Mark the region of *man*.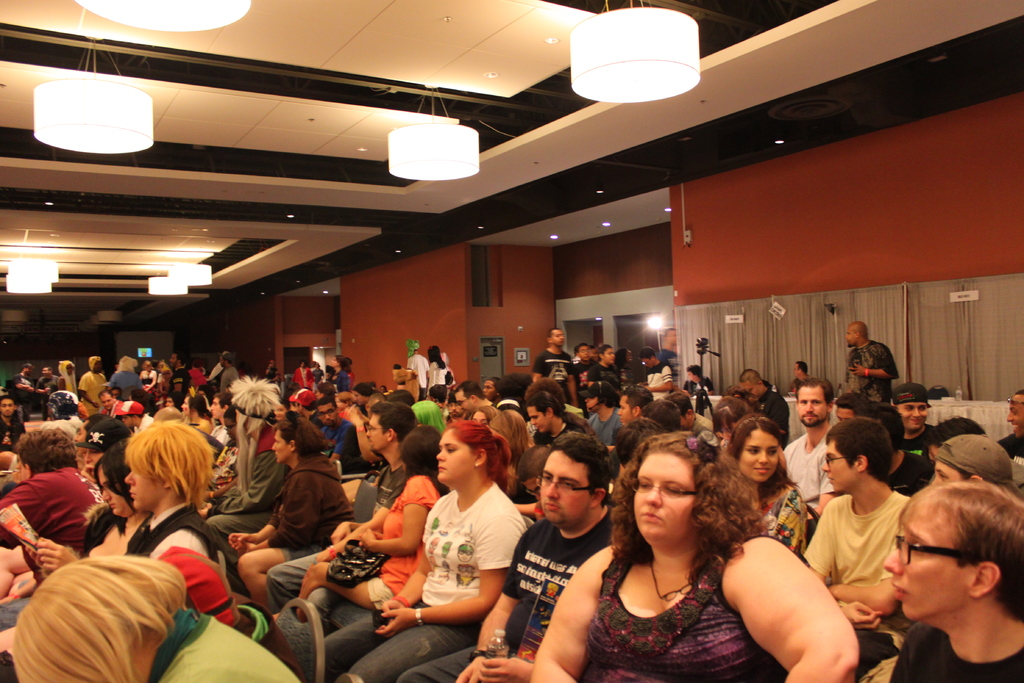
Region: (97,390,116,411).
